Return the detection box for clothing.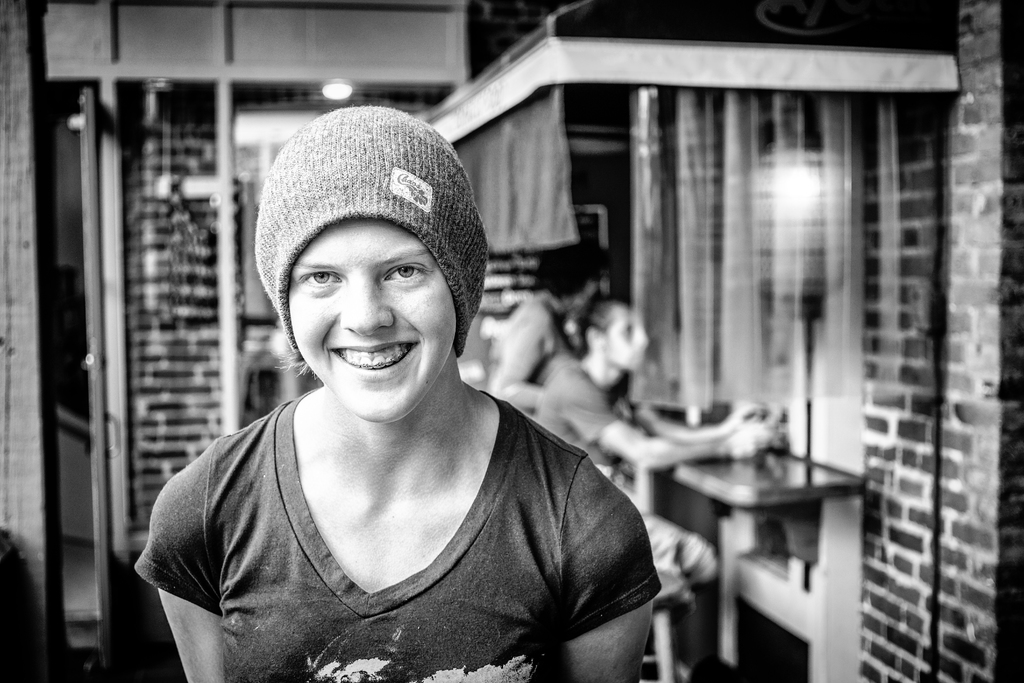
bbox(131, 388, 668, 682).
